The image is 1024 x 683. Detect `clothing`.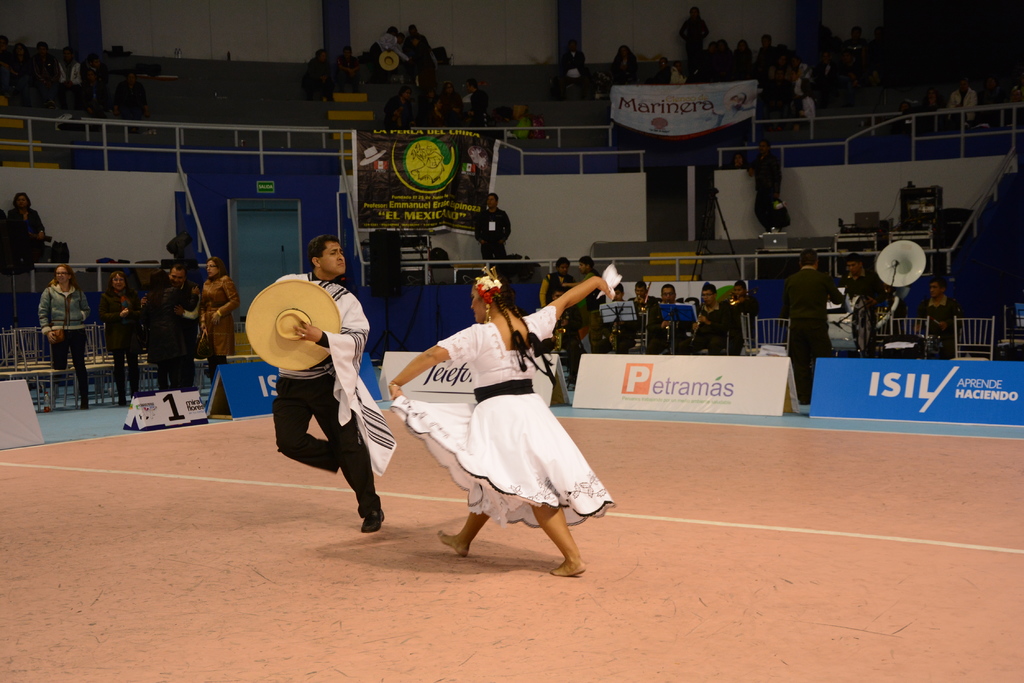
Detection: locate(786, 269, 846, 400).
